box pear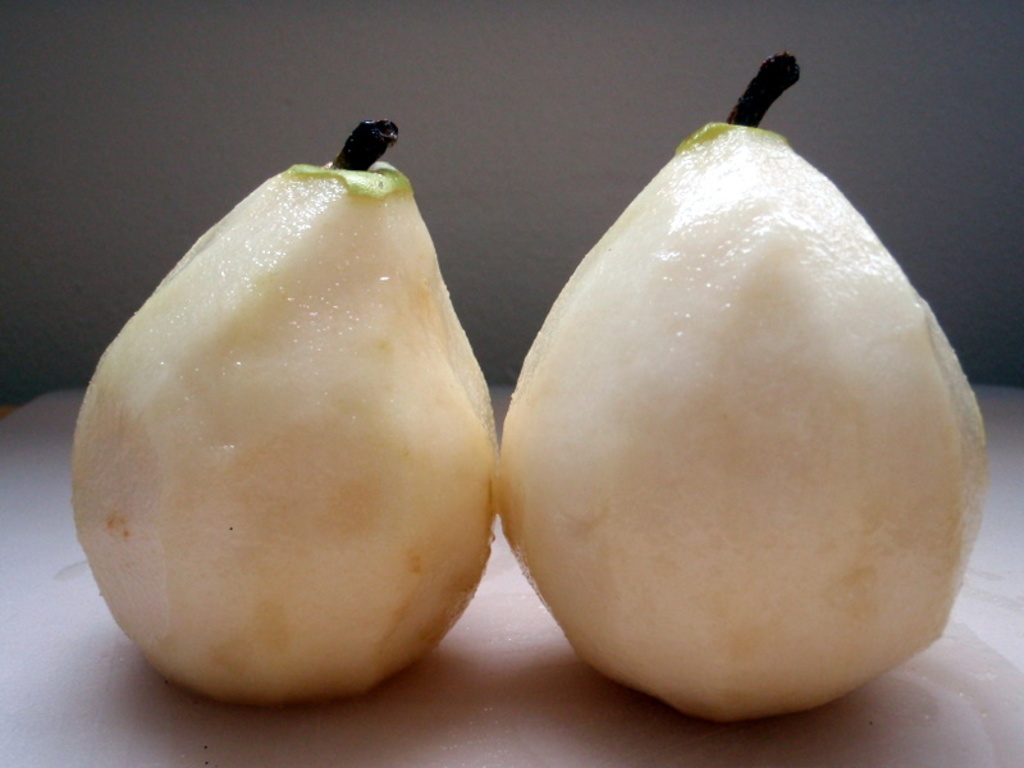
bbox=[72, 160, 504, 704]
